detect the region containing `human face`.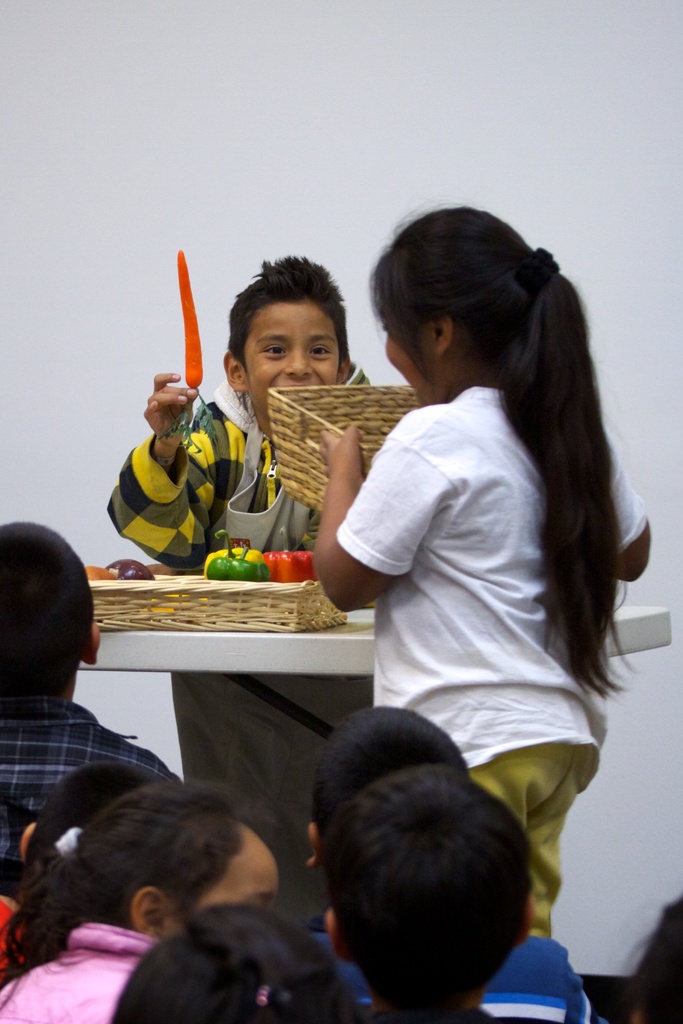
detection(379, 308, 441, 403).
